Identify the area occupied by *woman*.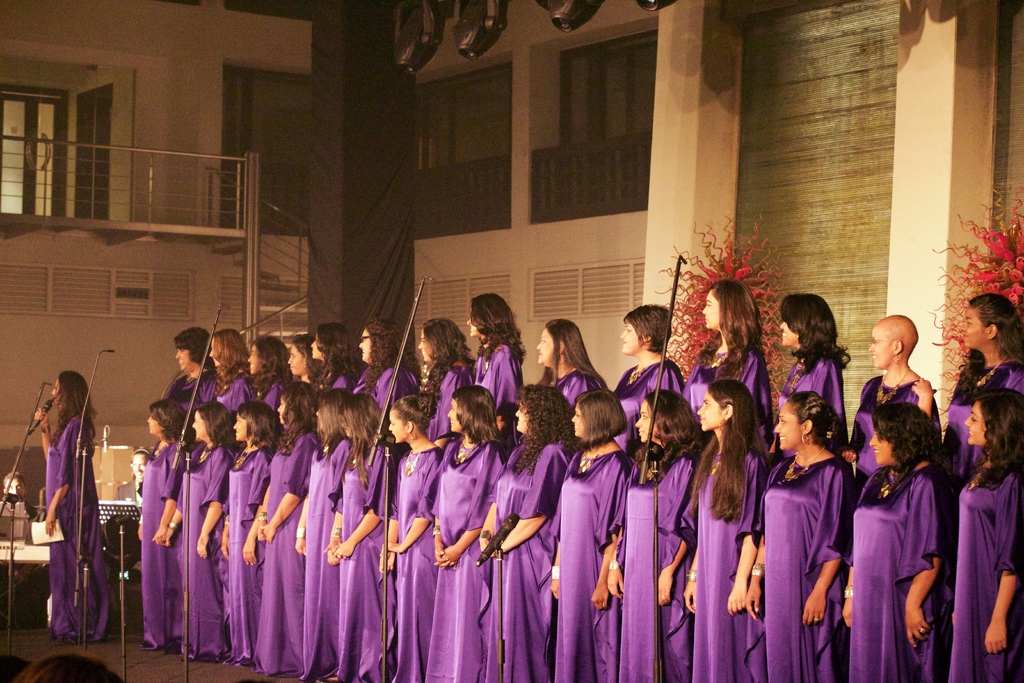
Area: l=216, t=399, r=274, b=663.
